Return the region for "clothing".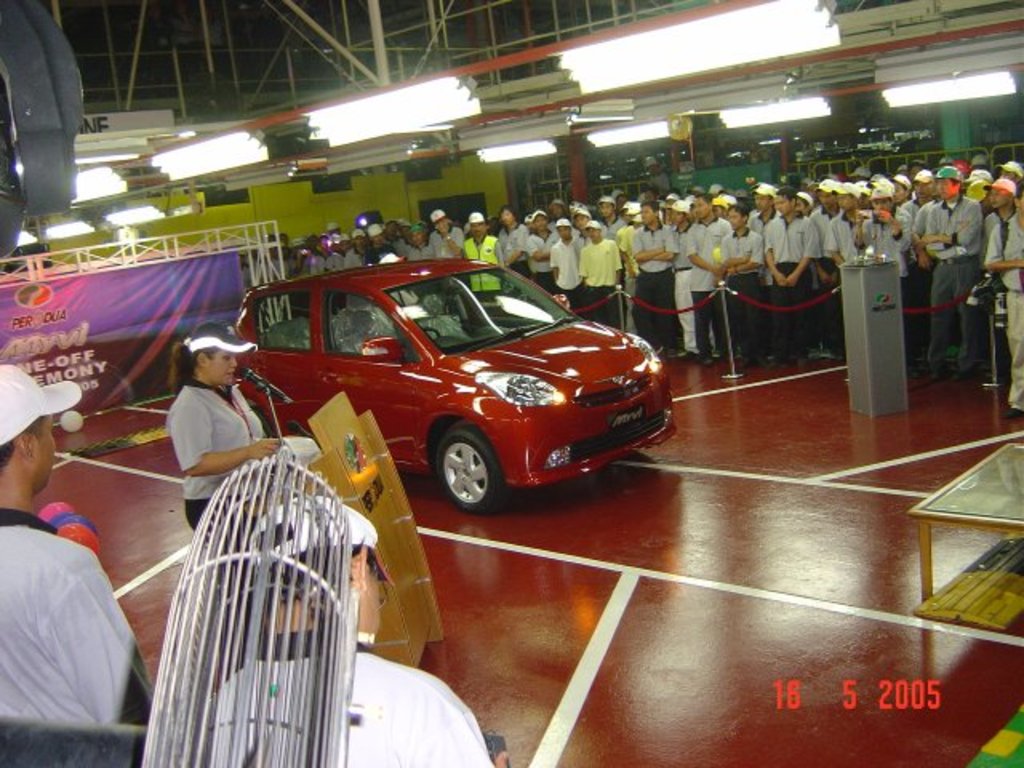
rect(603, 211, 624, 238).
